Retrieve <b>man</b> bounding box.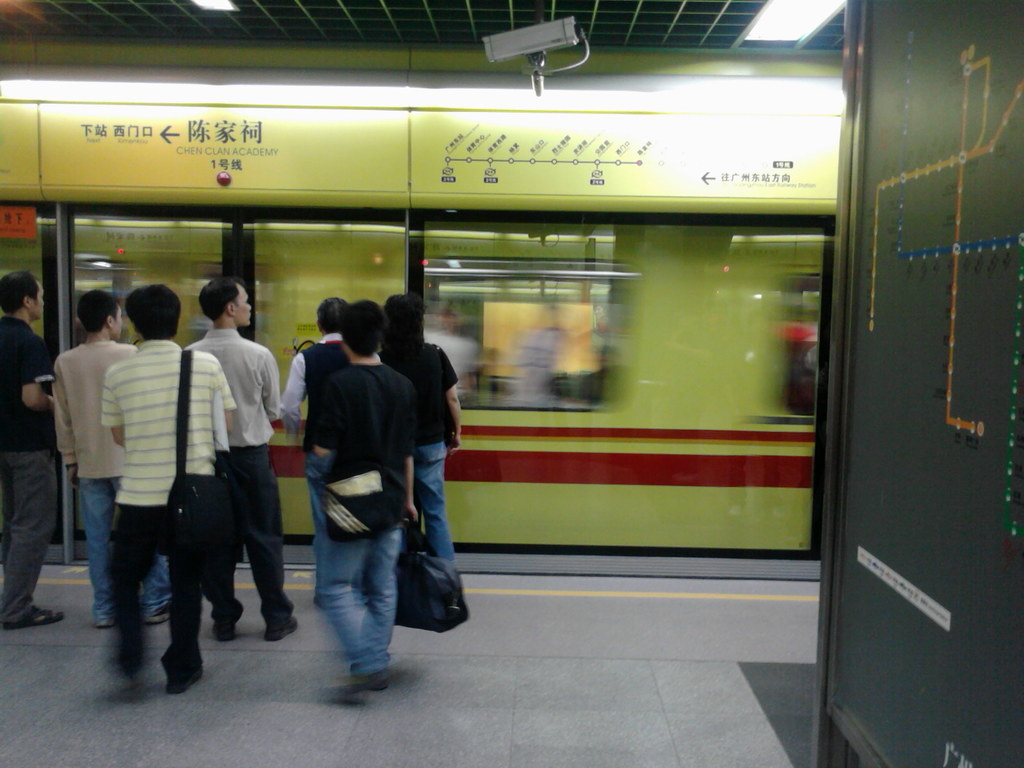
Bounding box: l=184, t=278, r=298, b=643.
